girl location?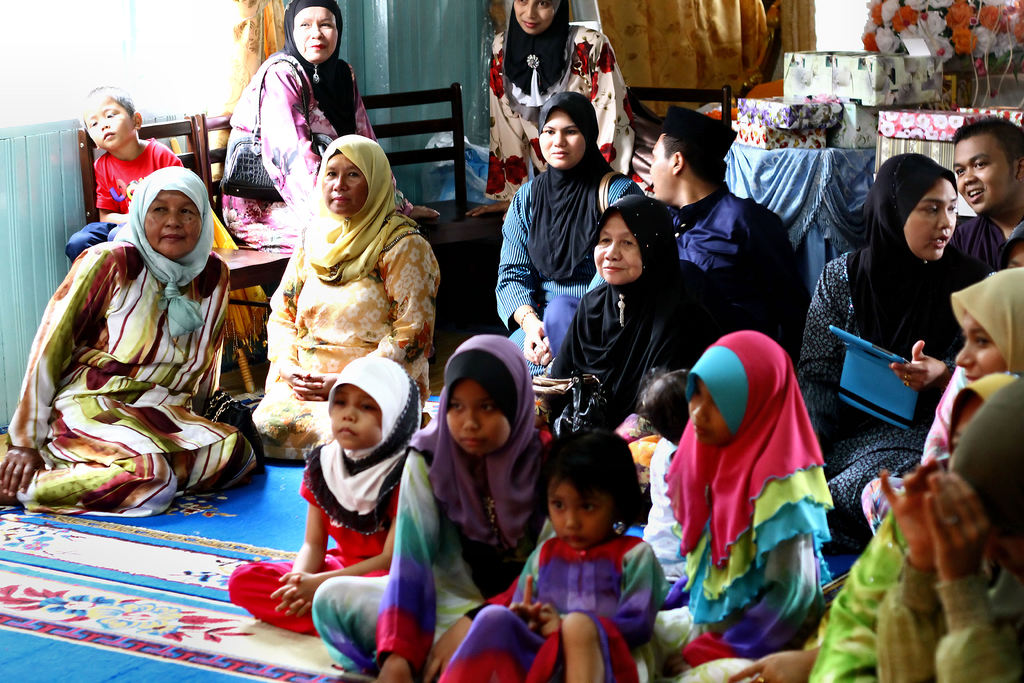
[left=787, top=149, right=1007, bottom=521]
